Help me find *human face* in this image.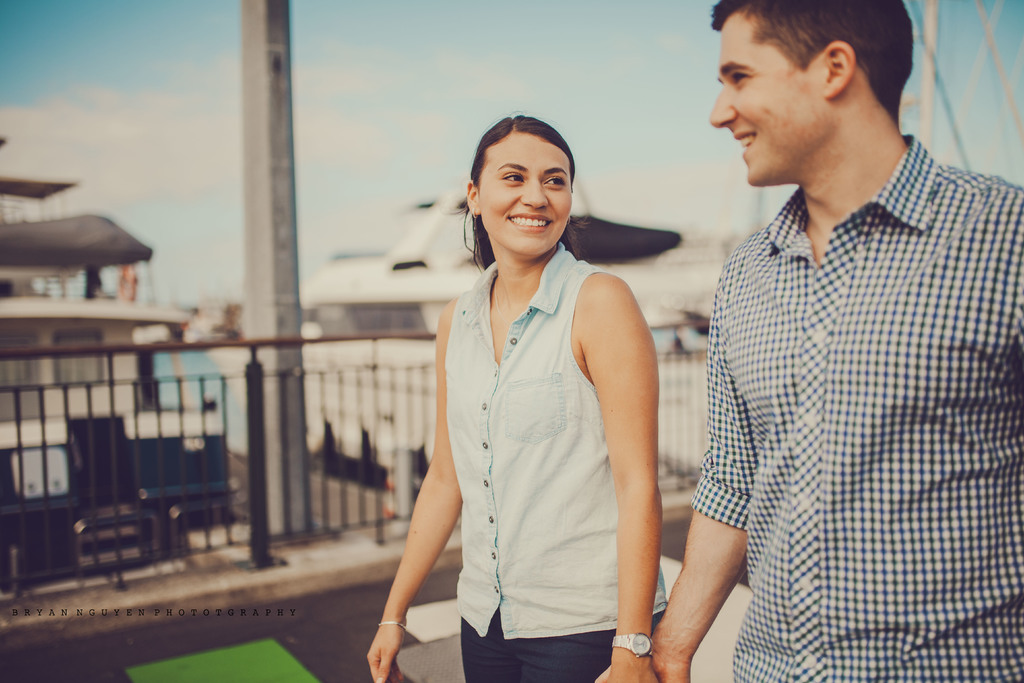
Found it: [479, 130, 570, 264].
